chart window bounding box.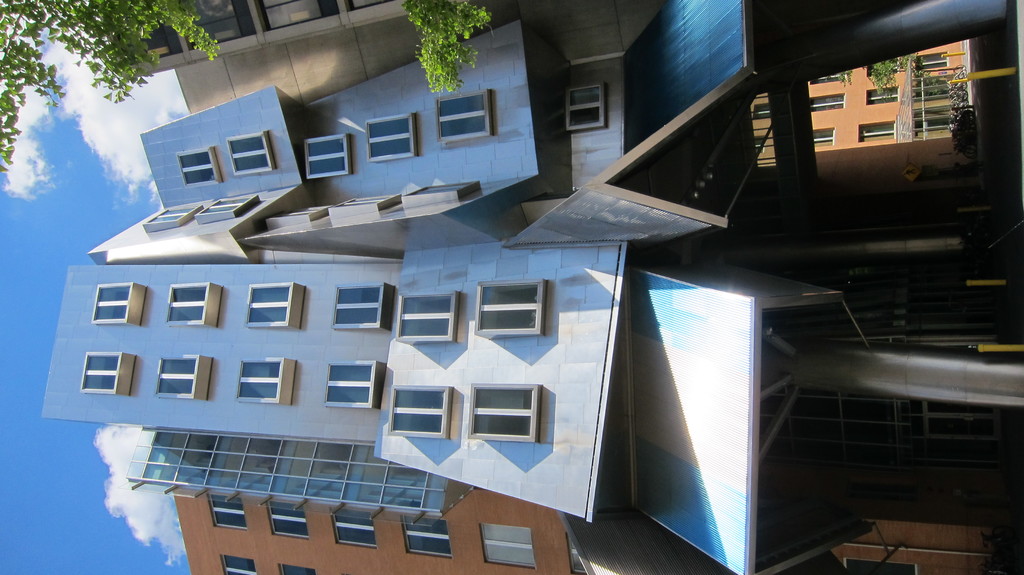
Charted: <bbox>473, 278, 546, 334</bbox>.
